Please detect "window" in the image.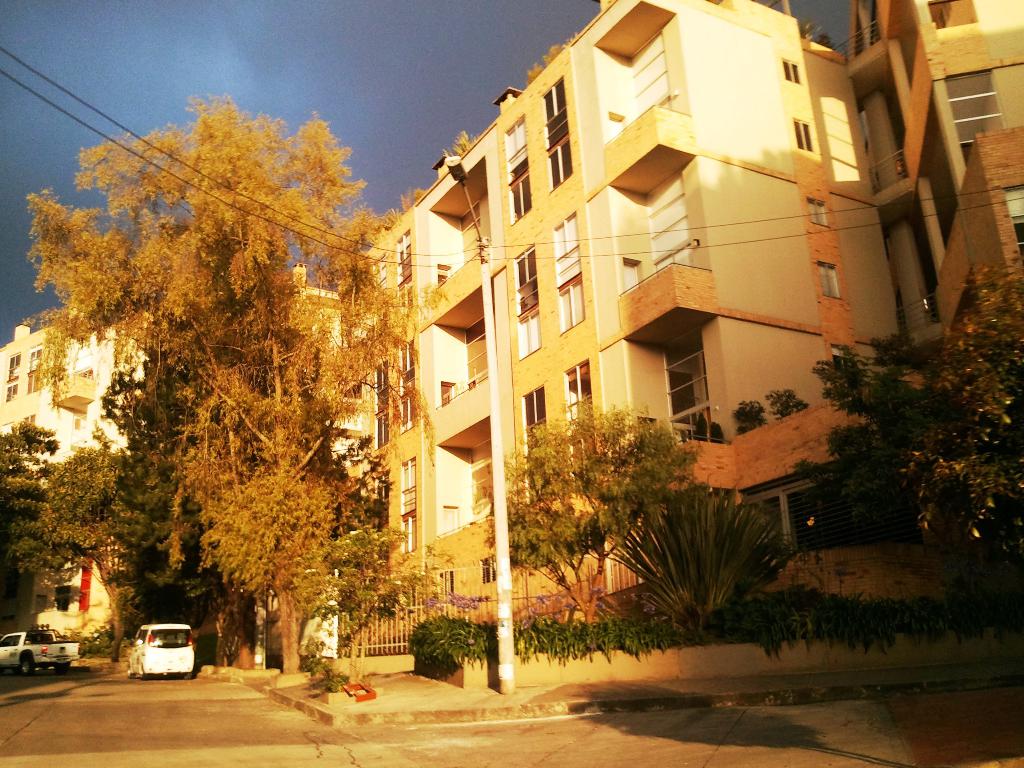
box=[517, 380, 549, 491].
